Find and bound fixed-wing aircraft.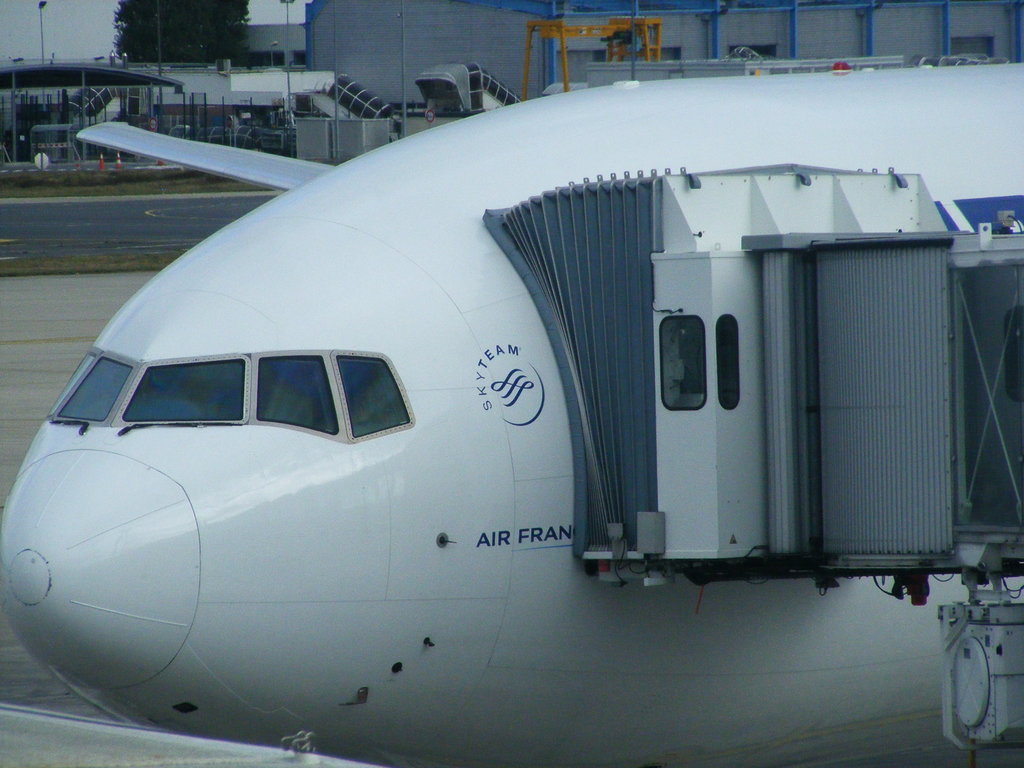
Bound: BBox(3, 59, 1023, 767).
